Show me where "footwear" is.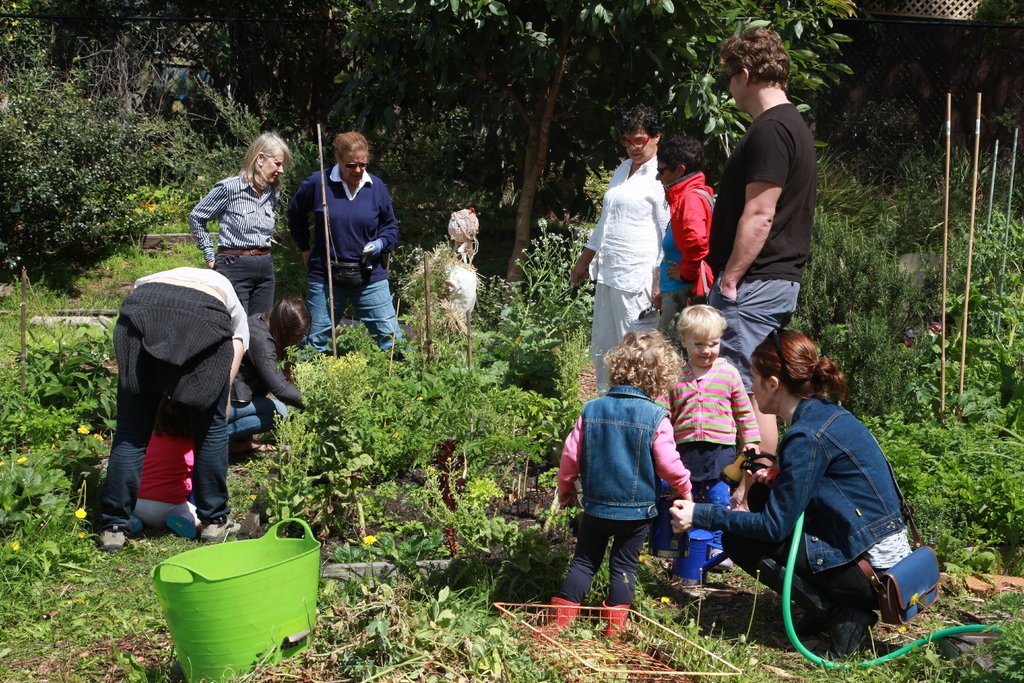
"footwear" is at <box>710,547,733,570</box>.
